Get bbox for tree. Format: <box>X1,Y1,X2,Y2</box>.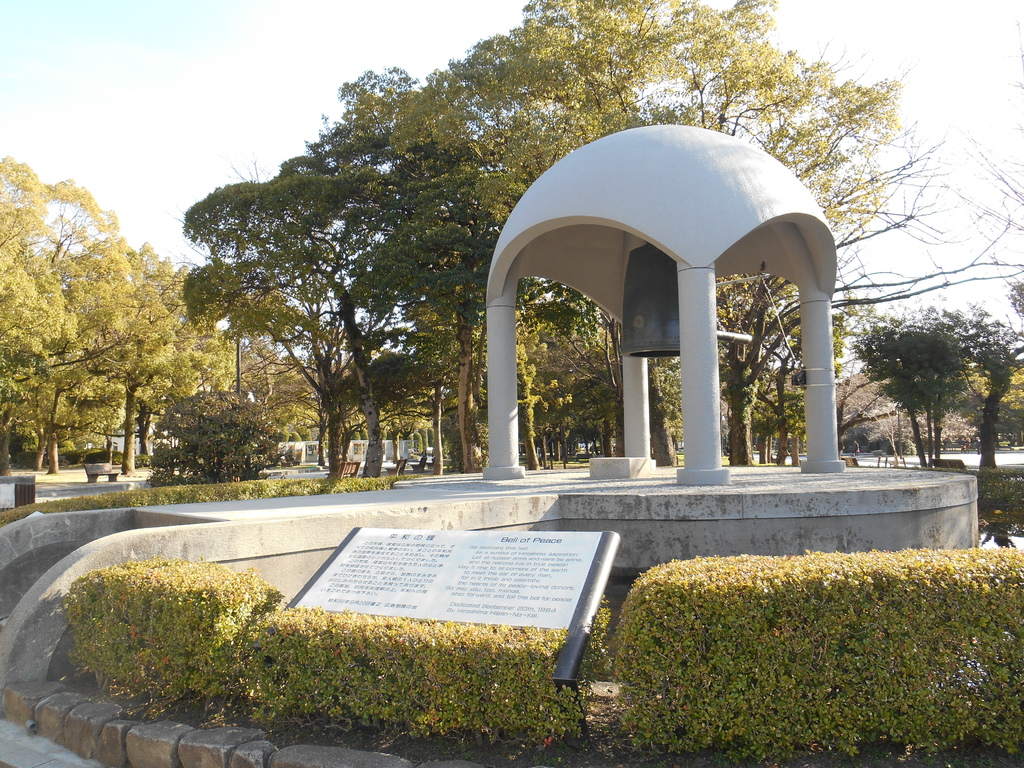
<box>0,156,254,455</box>.
